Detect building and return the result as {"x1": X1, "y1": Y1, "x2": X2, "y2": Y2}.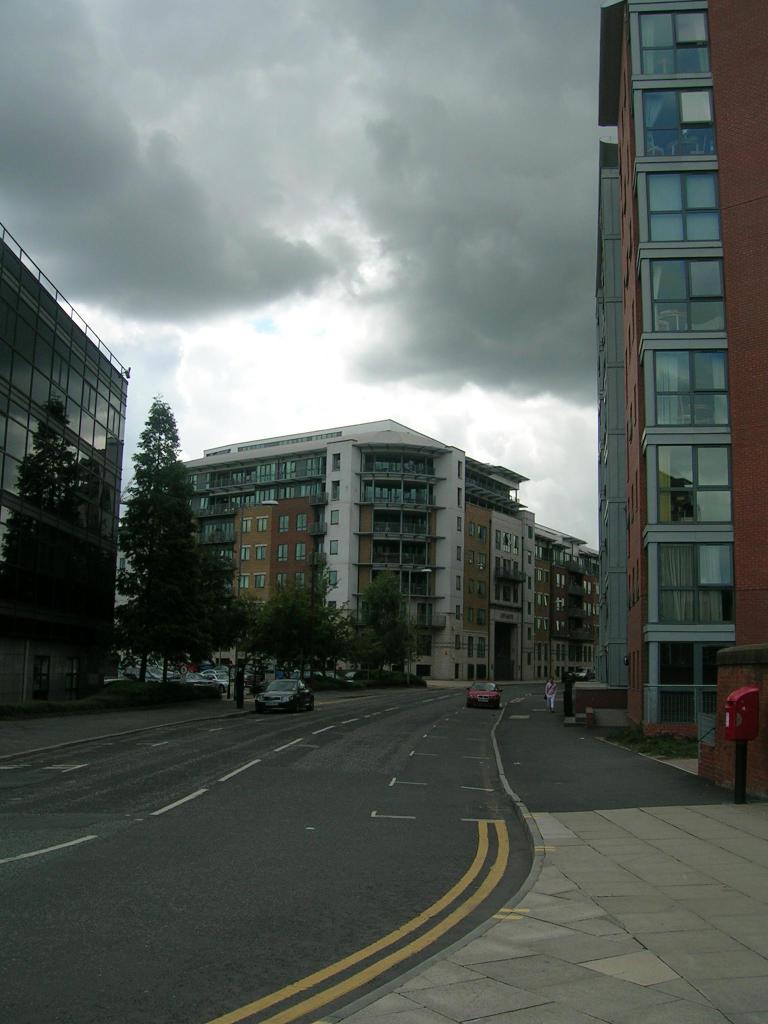
{"x1": 104, "y1": 528, "x2": 135, "y2": 676}.
